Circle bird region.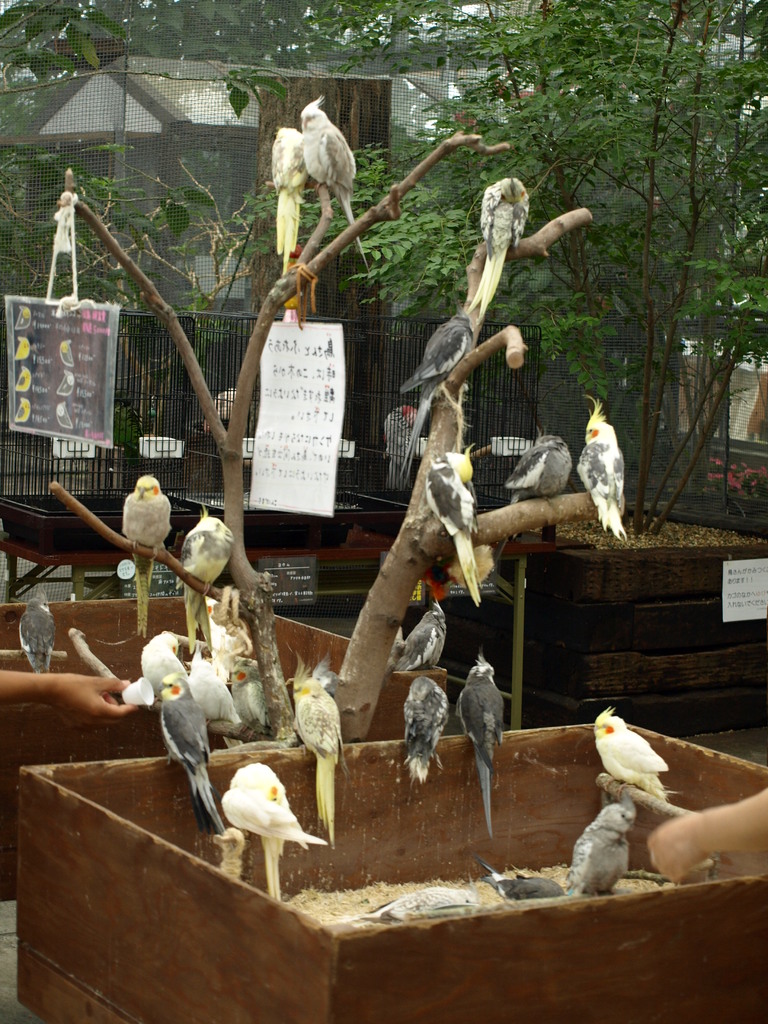
Region: (x1=457, y1=655, x2=502, y2=835).
